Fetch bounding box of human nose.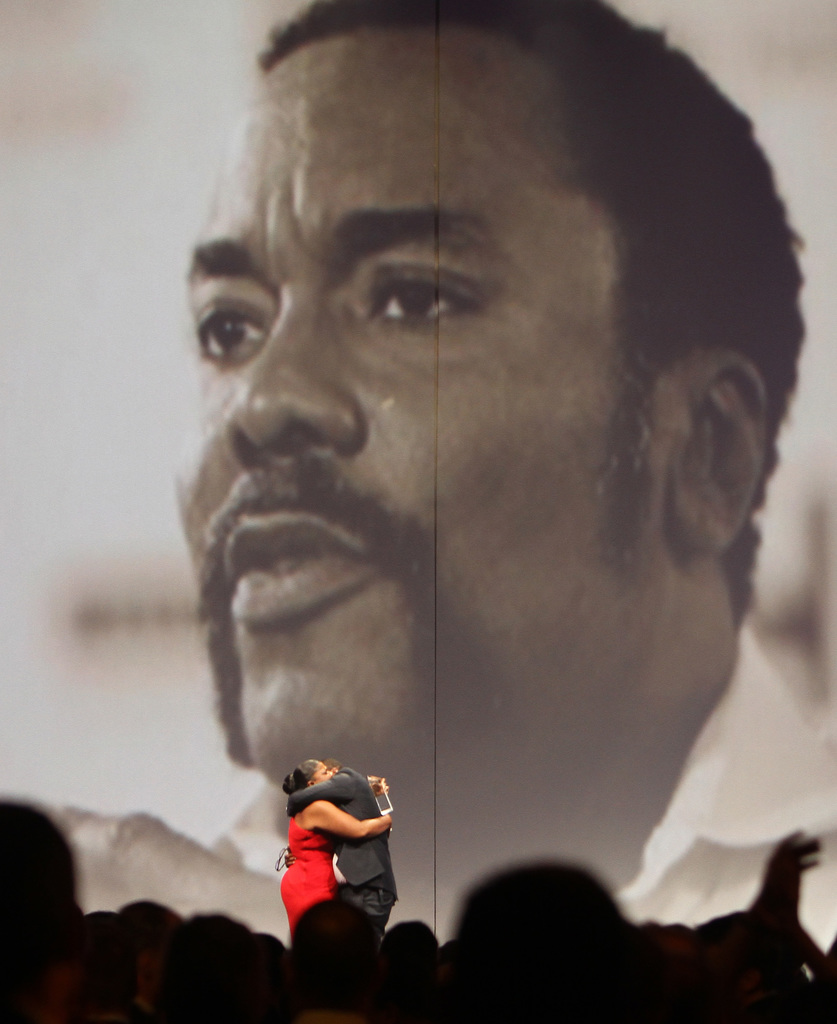
Bbox: (324, 771, 334, 776).
